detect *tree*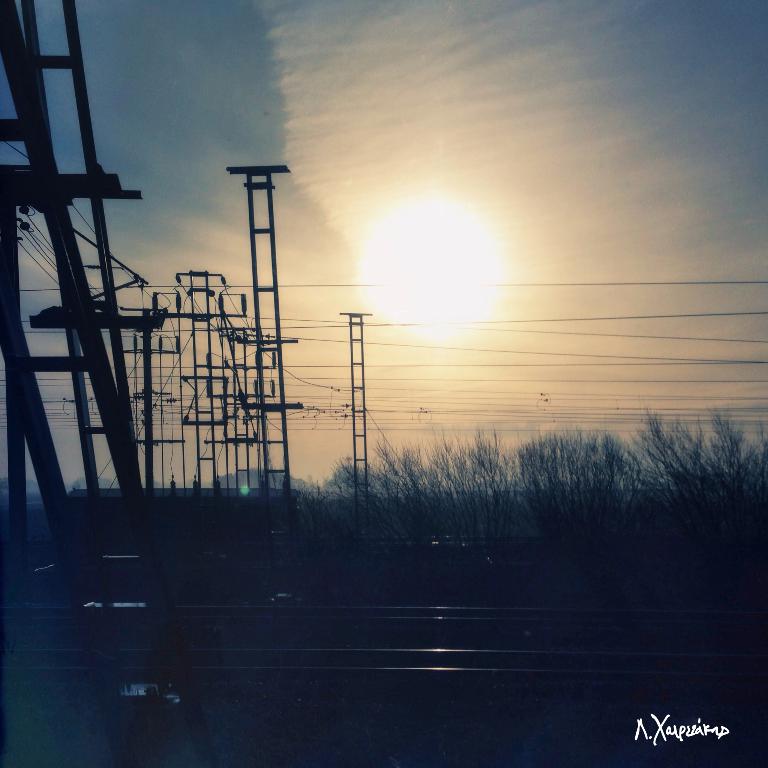
region(527, 426, 610, 552)
